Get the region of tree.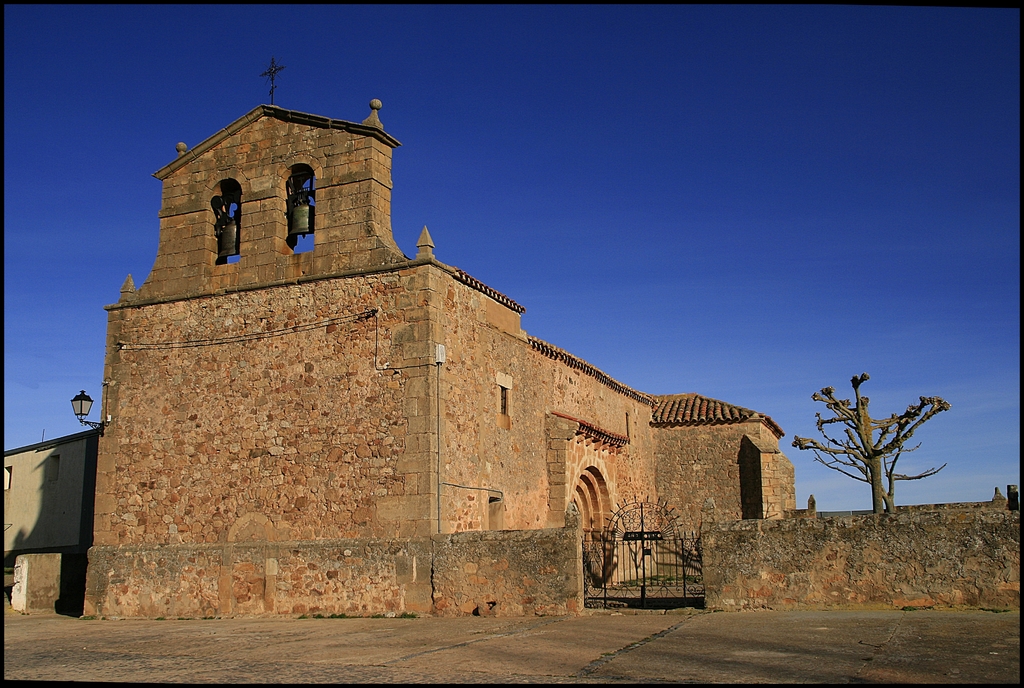
pyautogui.locateOnScreen(799, 362, 949, 535).
